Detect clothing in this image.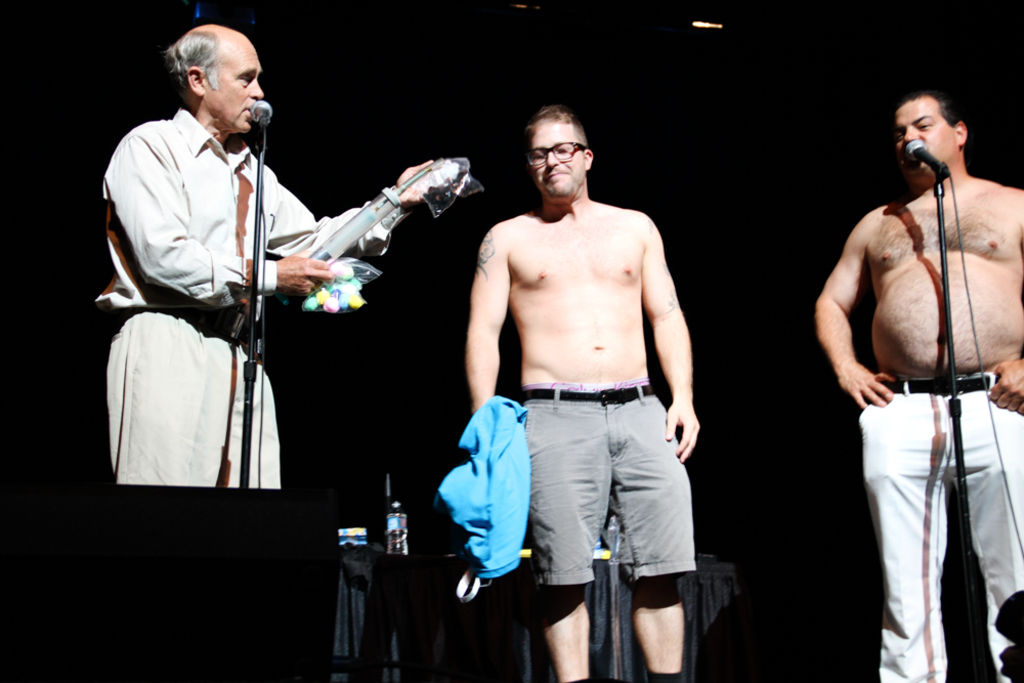
Detection: locate(509, 382, 692, 587).
